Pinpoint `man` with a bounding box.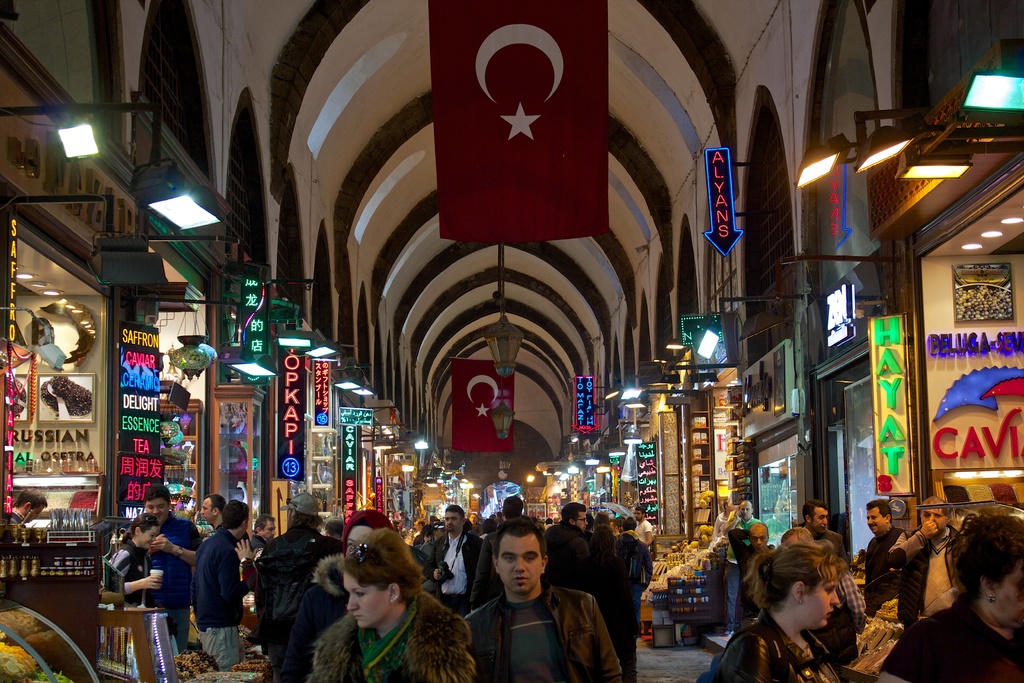
[438, 498, 477, 611].
